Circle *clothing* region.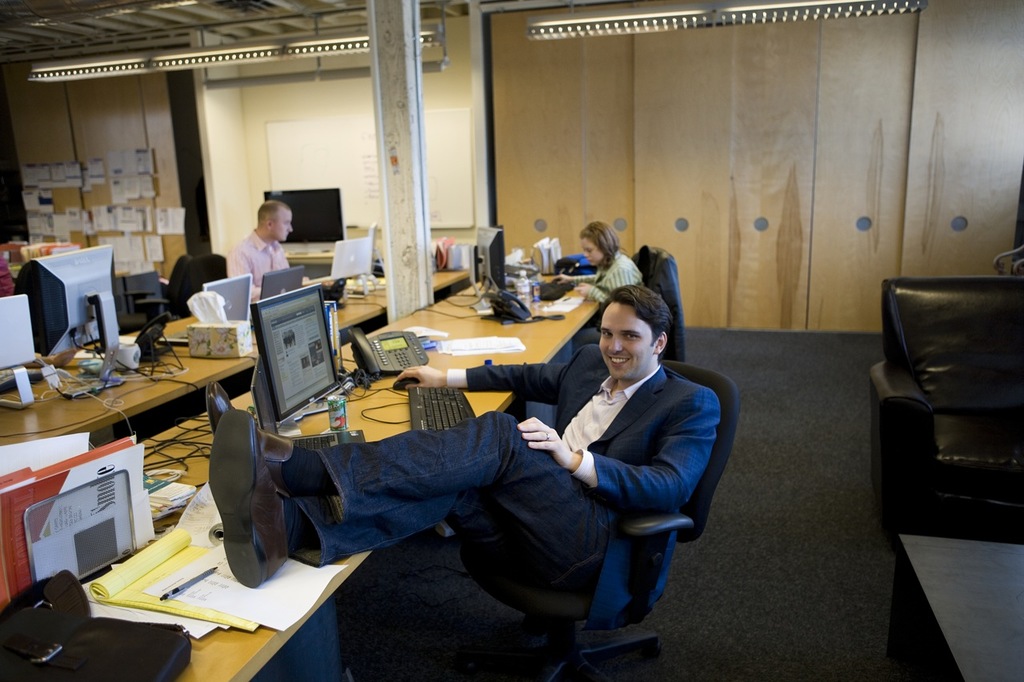
Region: {"left": 261, "top": 288, "right": 699, "bottom": 632}.
